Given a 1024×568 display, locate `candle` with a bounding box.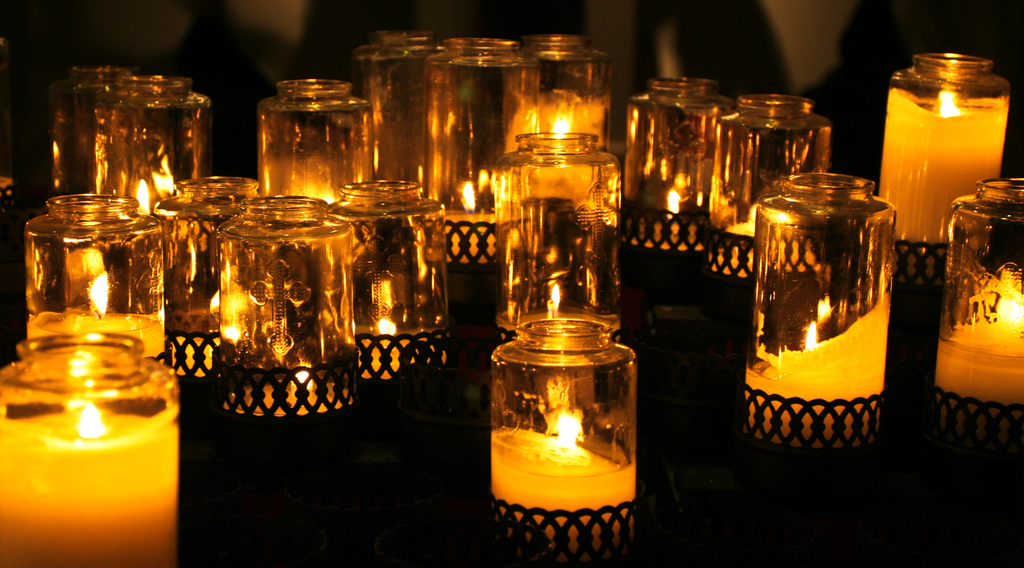
Located: Rect(734, 268, 888, 460).
